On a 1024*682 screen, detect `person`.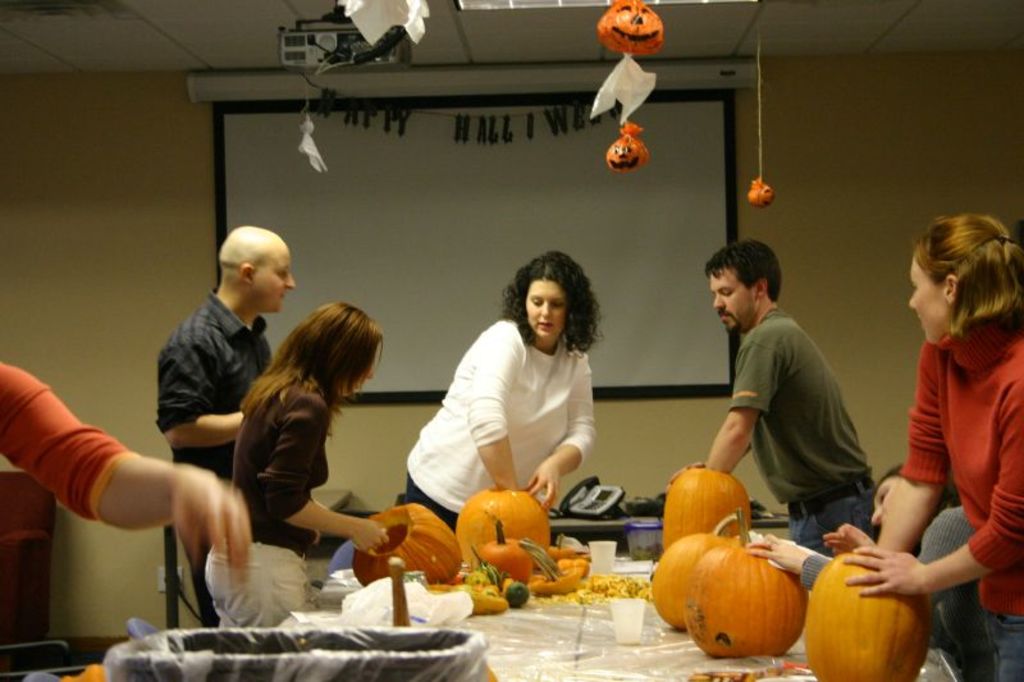
[left=155, top=219, right=298, bottom=624].
